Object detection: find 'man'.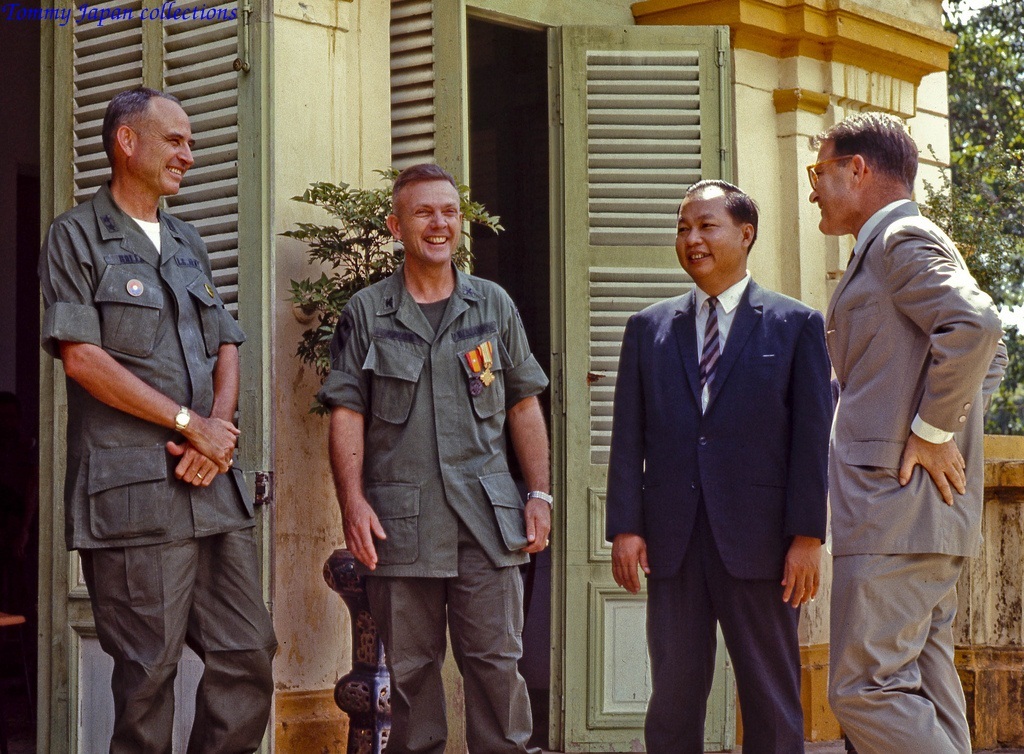
l=602, t=178, r=833, b=753.
